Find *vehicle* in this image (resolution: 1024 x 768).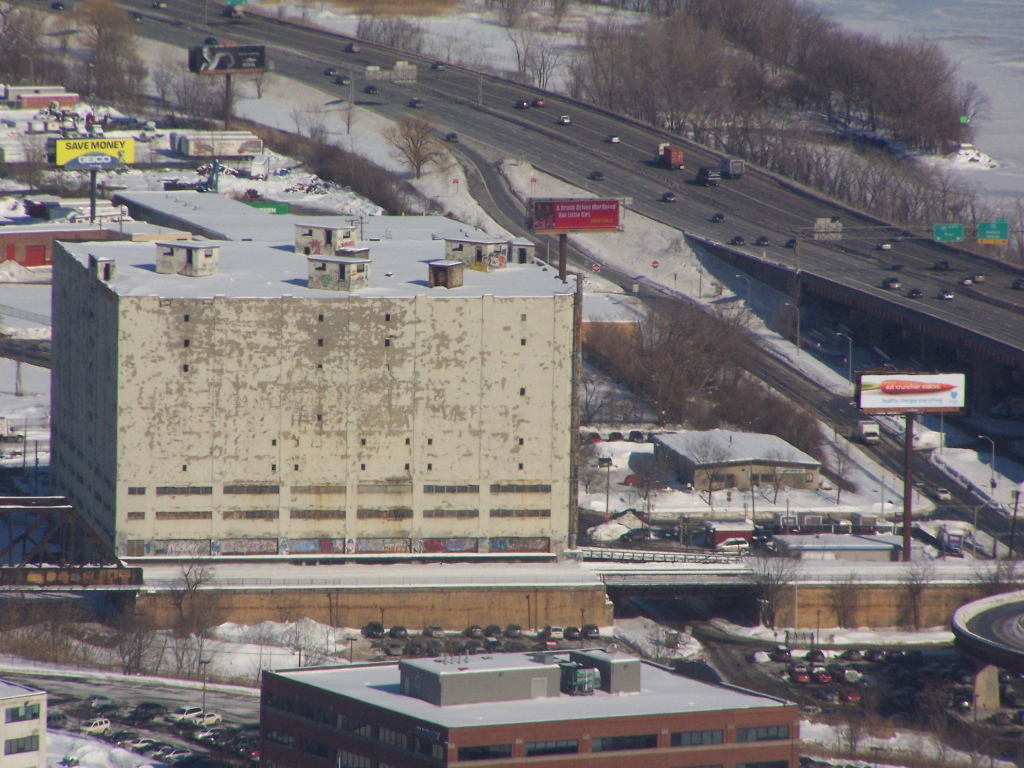
rect(753, 235, 773, 247).
